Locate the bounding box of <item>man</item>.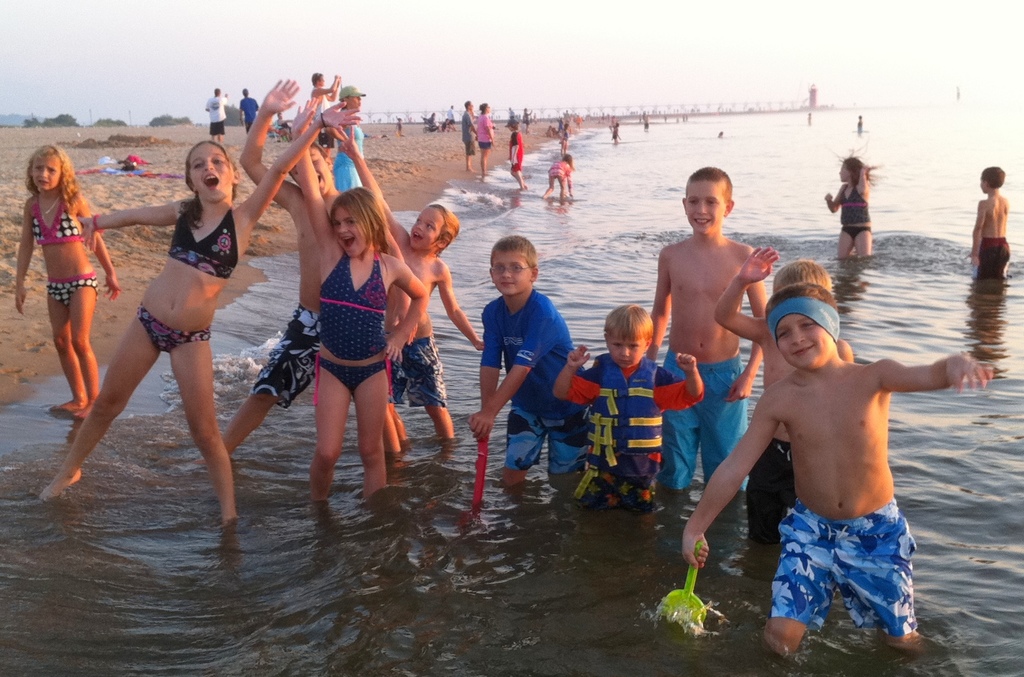
Bounding box: locate(444, 101, 461, 135).
